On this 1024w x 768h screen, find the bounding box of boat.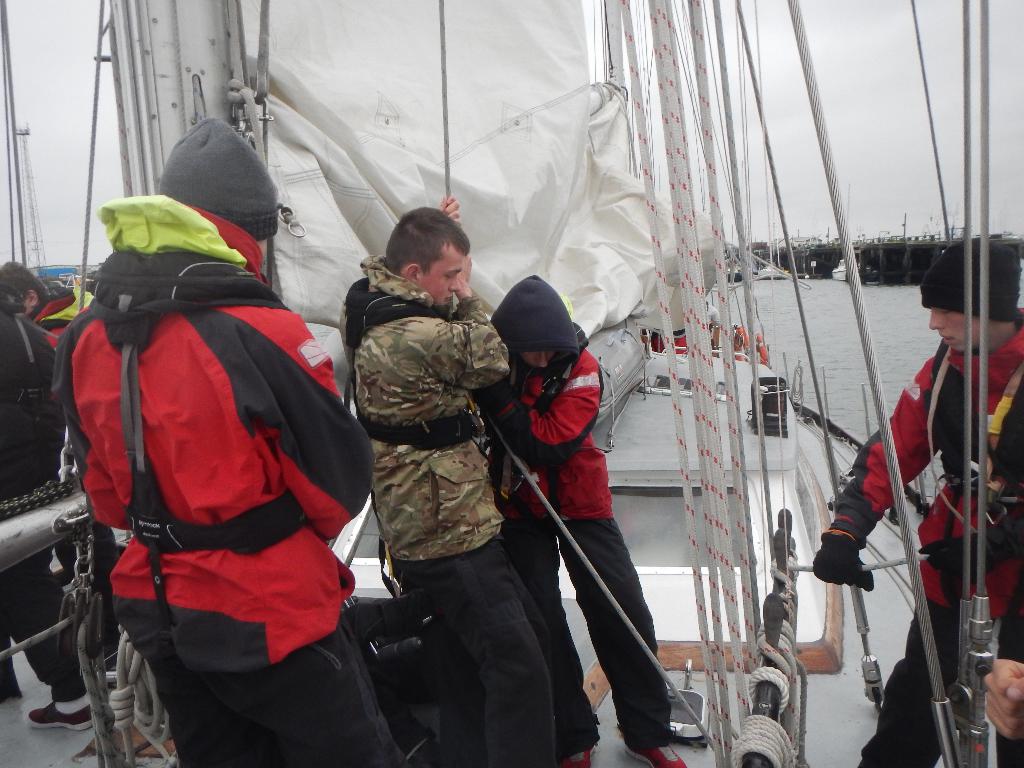
Bounding box: select_region(163, 44, 942, 756).
